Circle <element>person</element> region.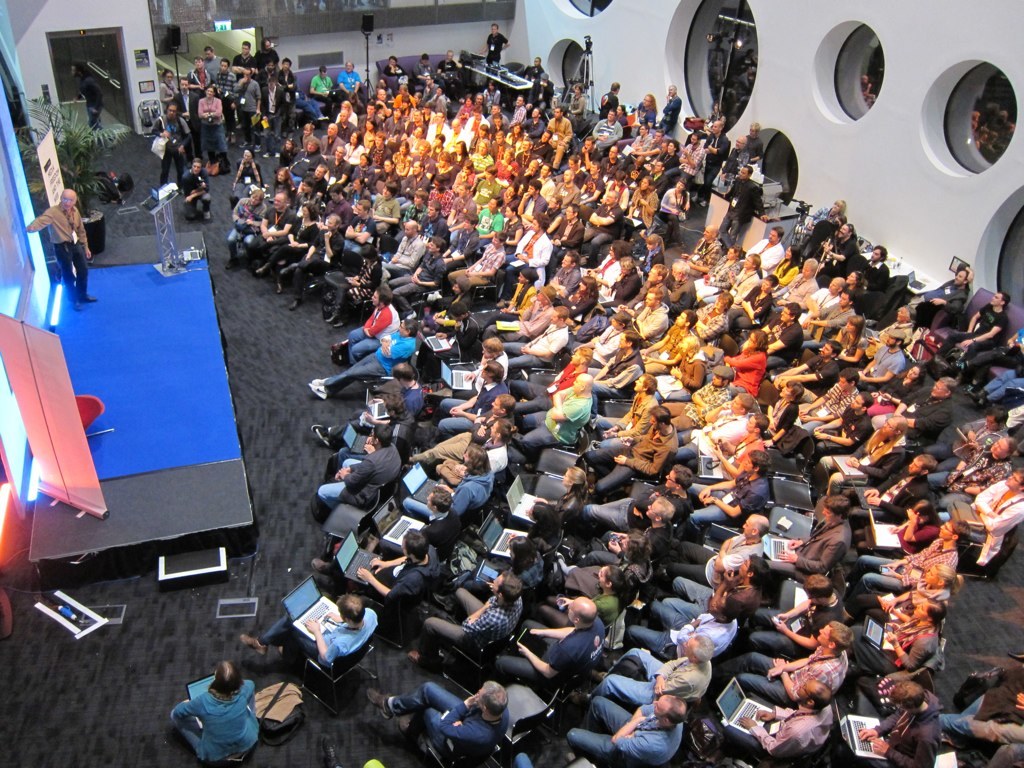
Region: box=[763, 380, 806, 434].
